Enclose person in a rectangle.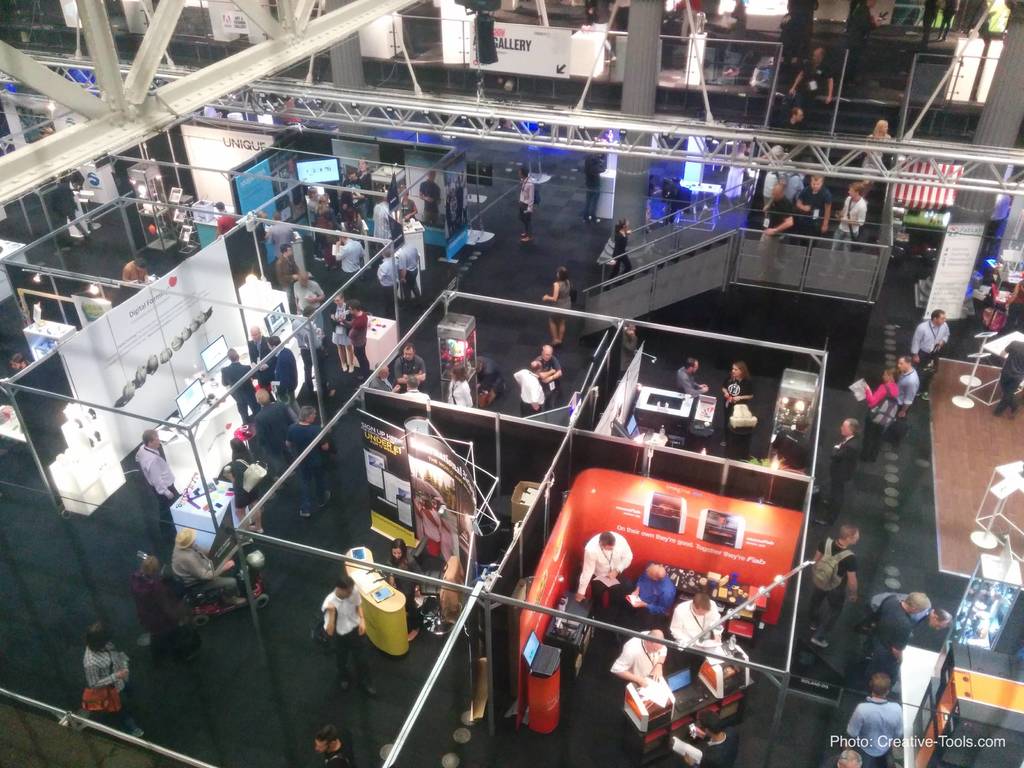
left=125, top=554, right=196, bottom=669.
